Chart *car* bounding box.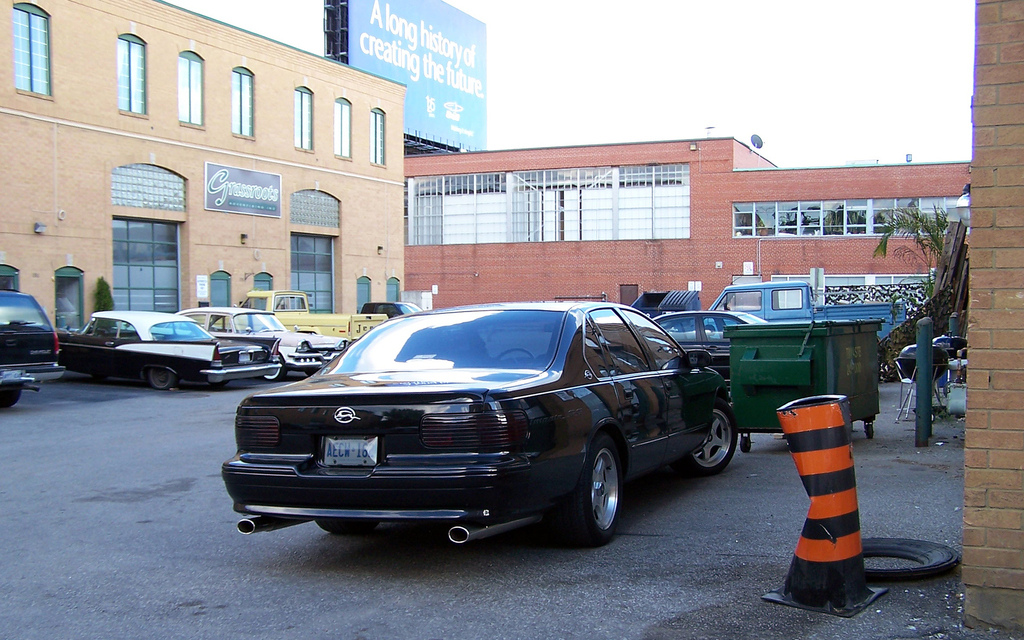
Charted: [x1=707, y1=286, x2=932, y2=372].
